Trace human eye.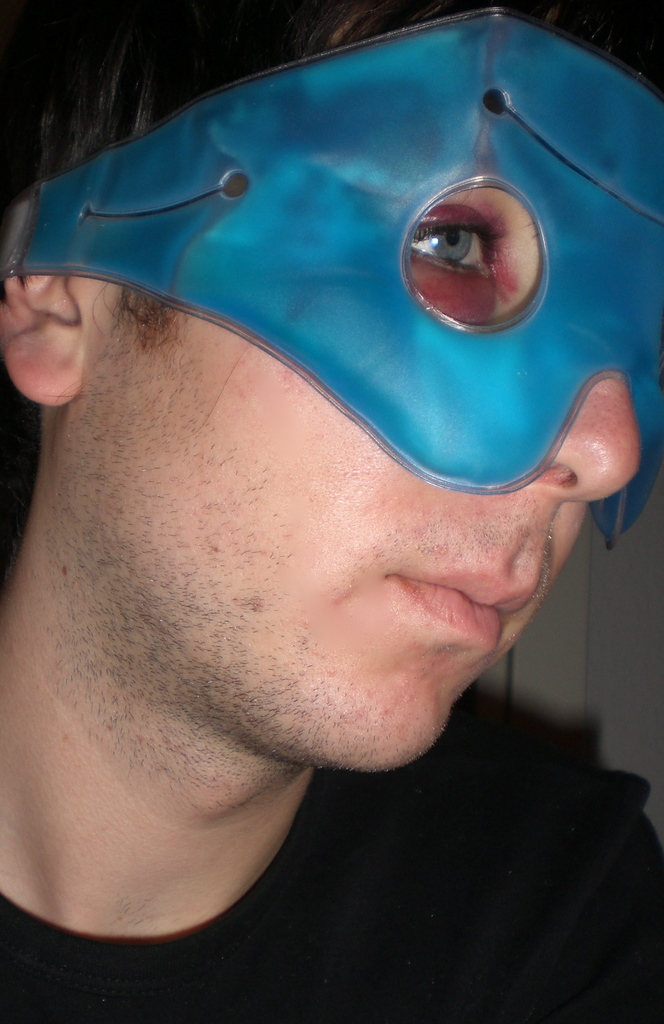
Traced to left=412, top=197, right=505, bottom=305.
